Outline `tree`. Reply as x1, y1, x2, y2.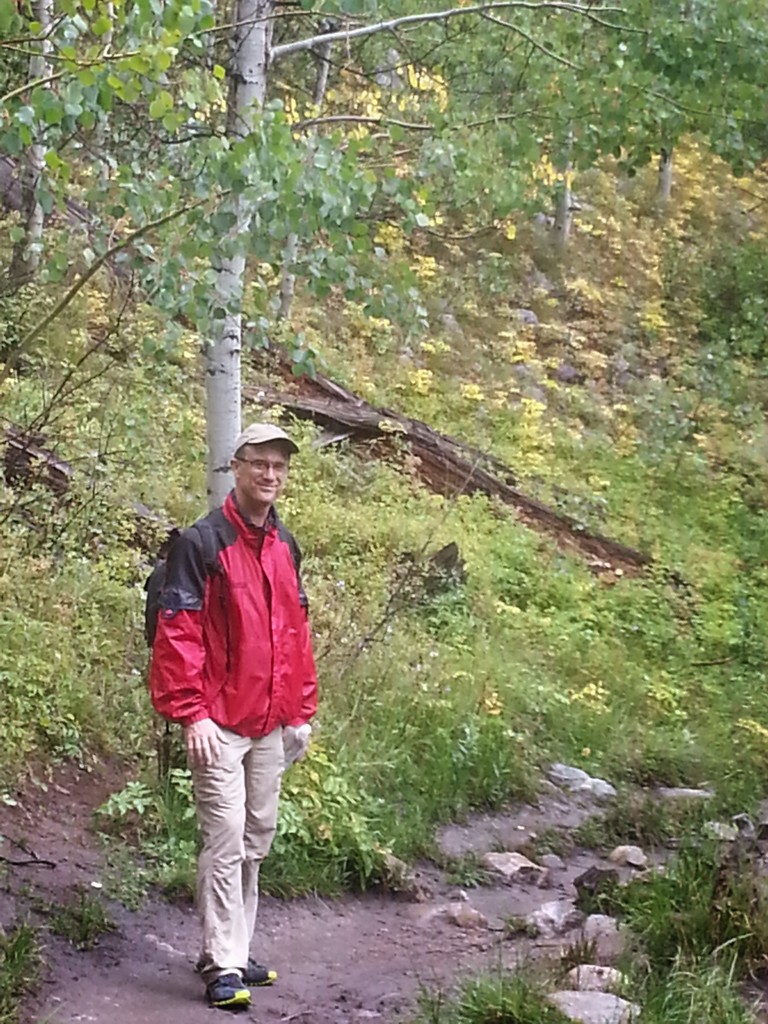
158, 0, 490, 495.
